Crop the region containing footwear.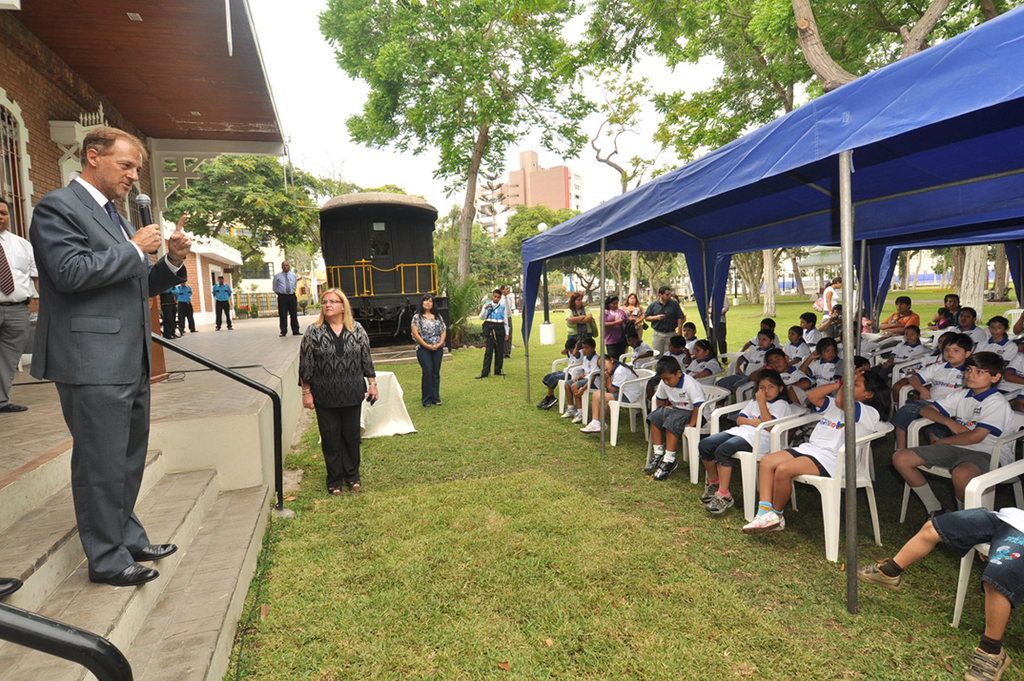
Crop region: left=643, top=448, right=665, bottom=474.
